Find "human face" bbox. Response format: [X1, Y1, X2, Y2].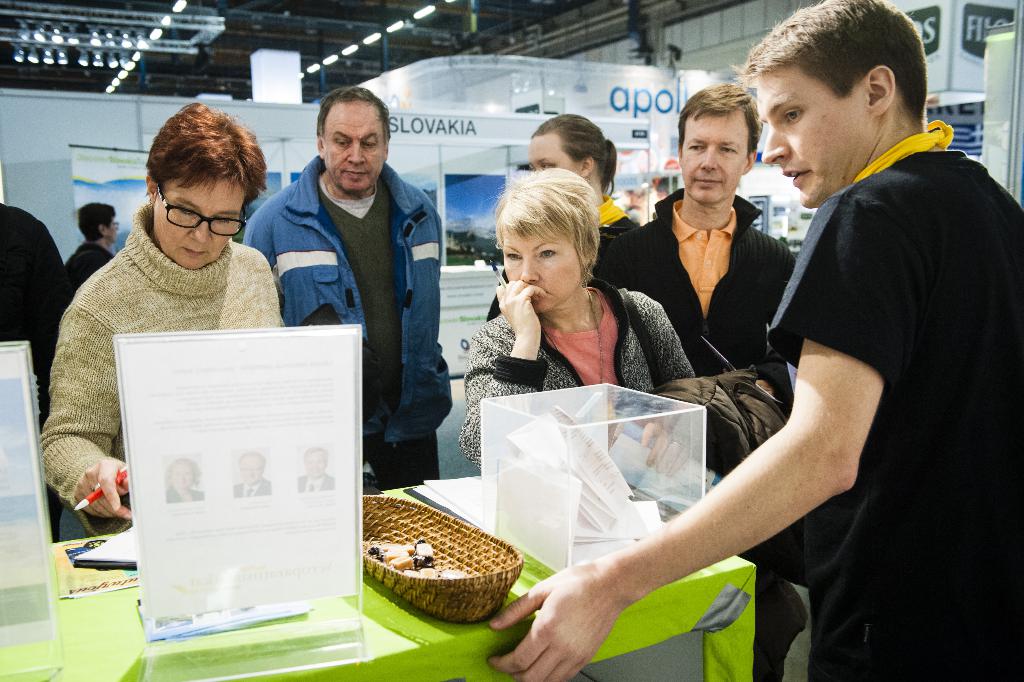
[680, 113, 748, 204].
